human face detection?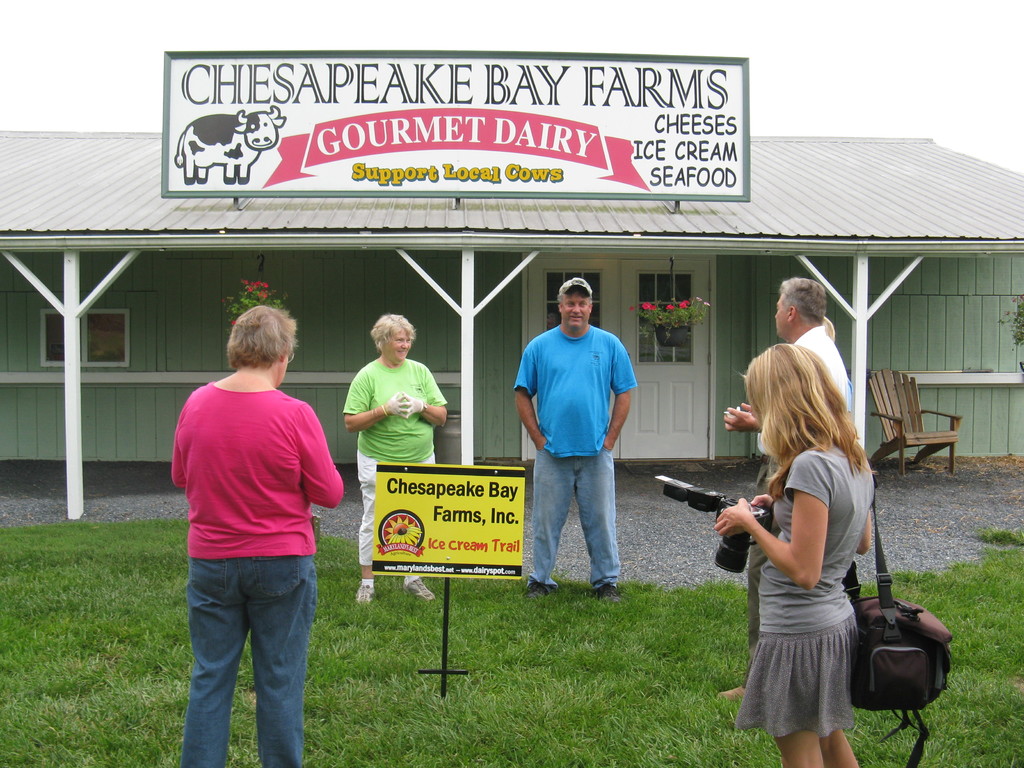
bbox(563, 297, 586, 326)
